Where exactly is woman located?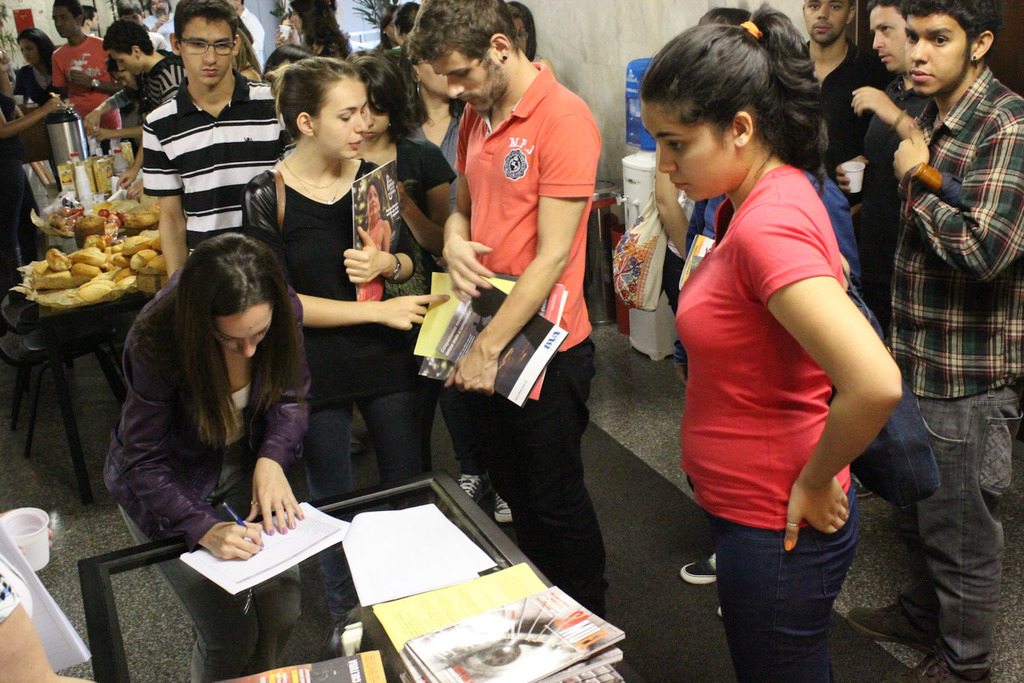
Its bounding box is rect(104, 226, 323, 682).
